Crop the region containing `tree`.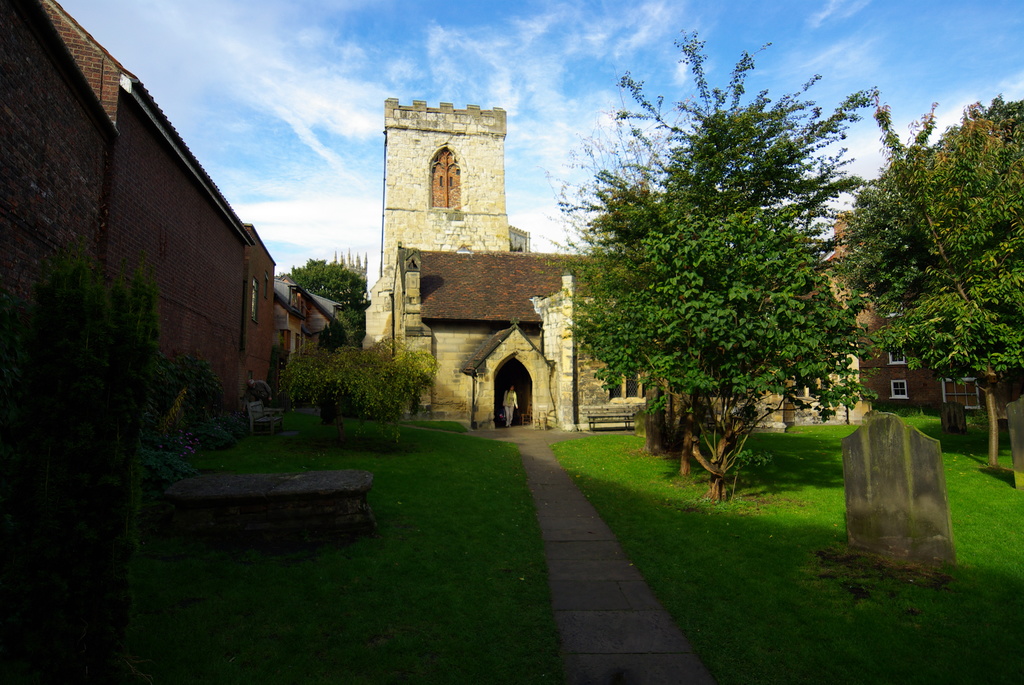
Crop region: 571, 65, 865, 490.
